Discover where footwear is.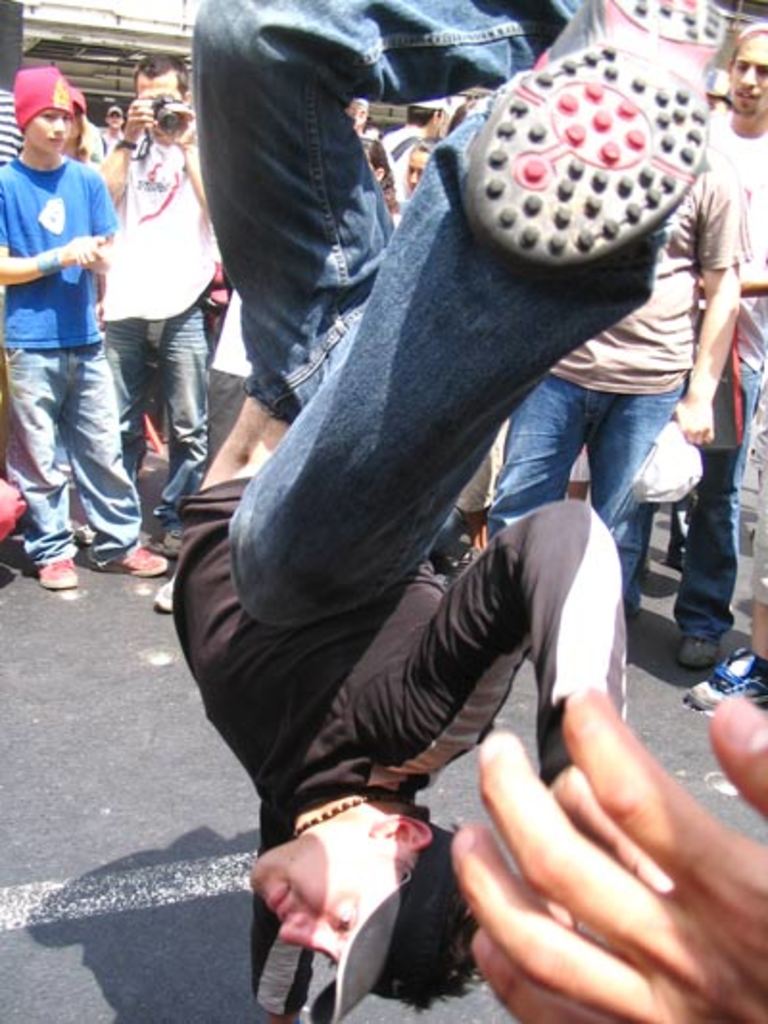
Discovered at 689:649:766:709.
